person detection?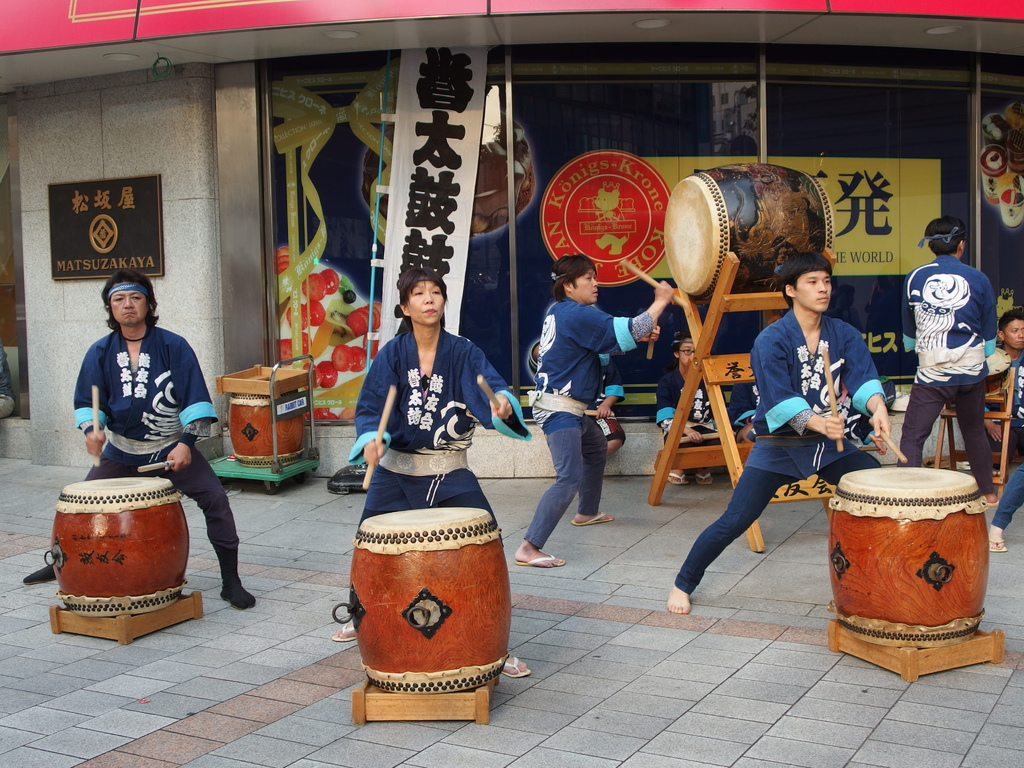
[left=899, top=218, right=1001, bottom=504]
